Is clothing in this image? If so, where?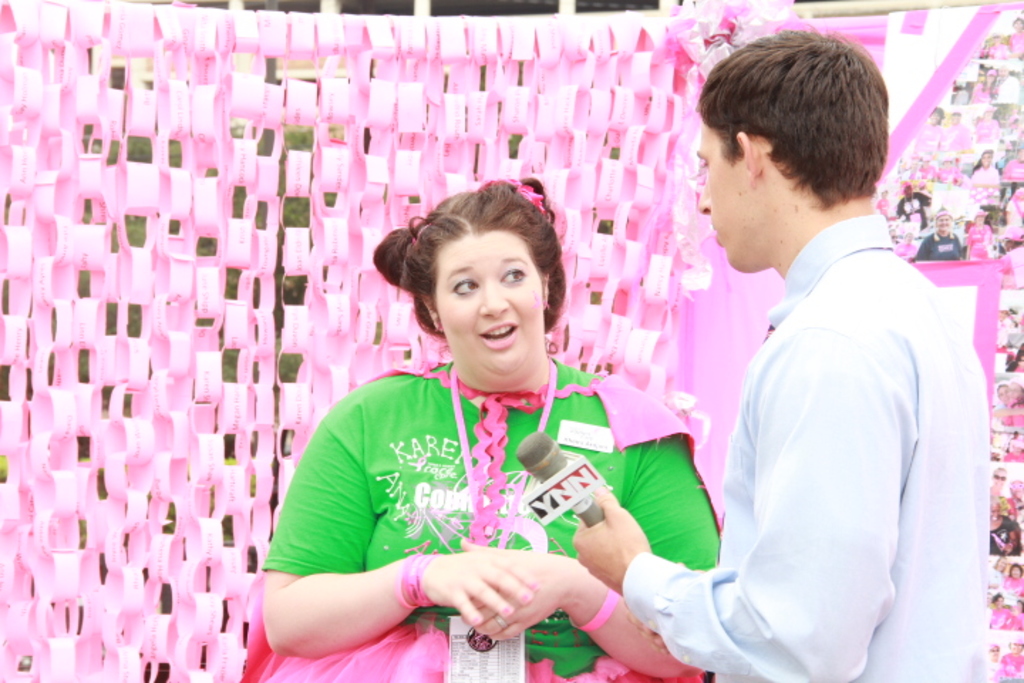
Yes, at (x1=913, y1=226, x2=961, y2=263).
